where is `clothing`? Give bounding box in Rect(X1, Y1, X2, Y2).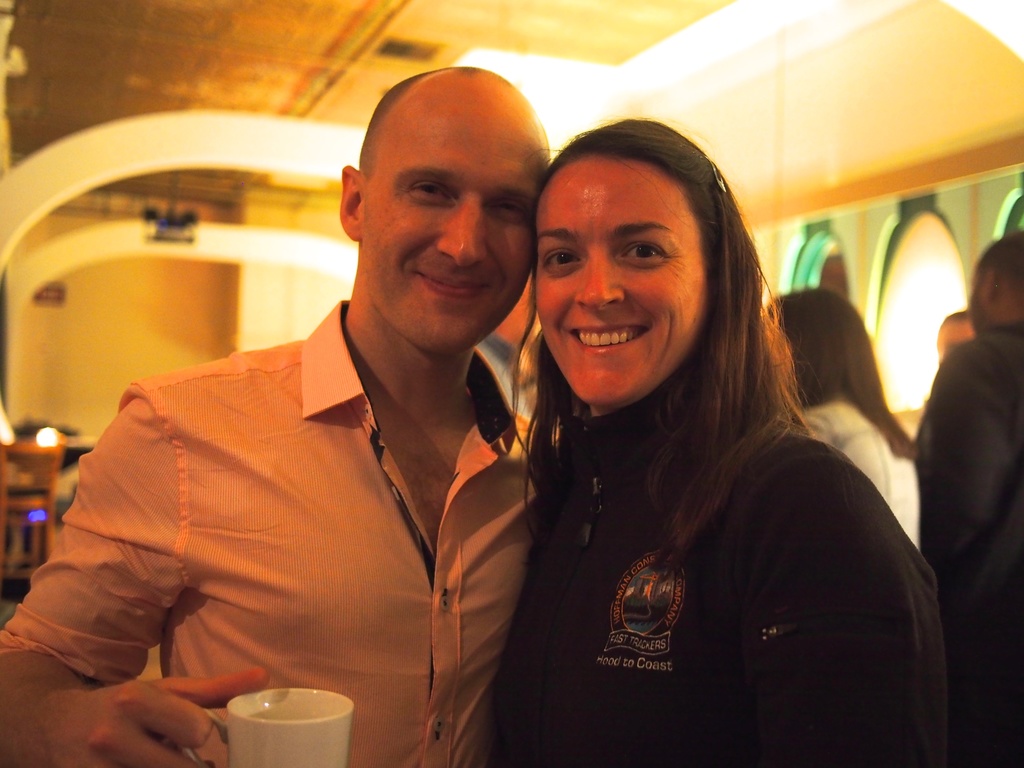
Rect(503, 409, 948, 767).
